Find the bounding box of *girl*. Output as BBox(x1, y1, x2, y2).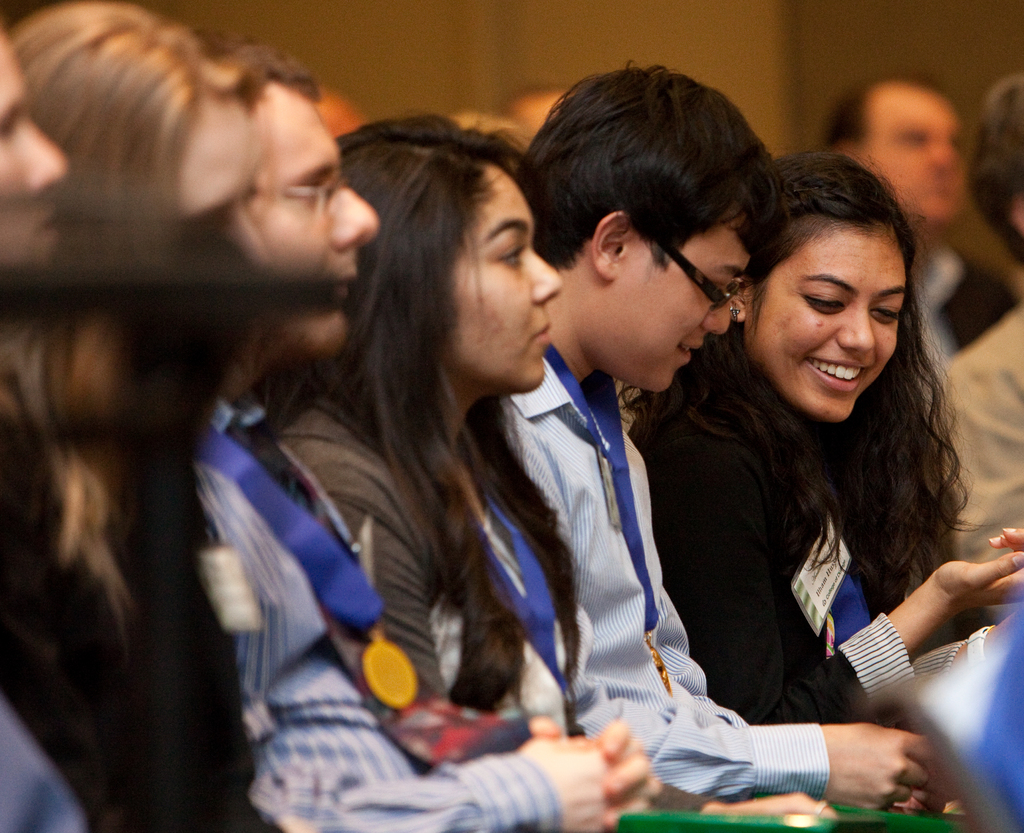
BBox(620, 143, 1023, 730).
